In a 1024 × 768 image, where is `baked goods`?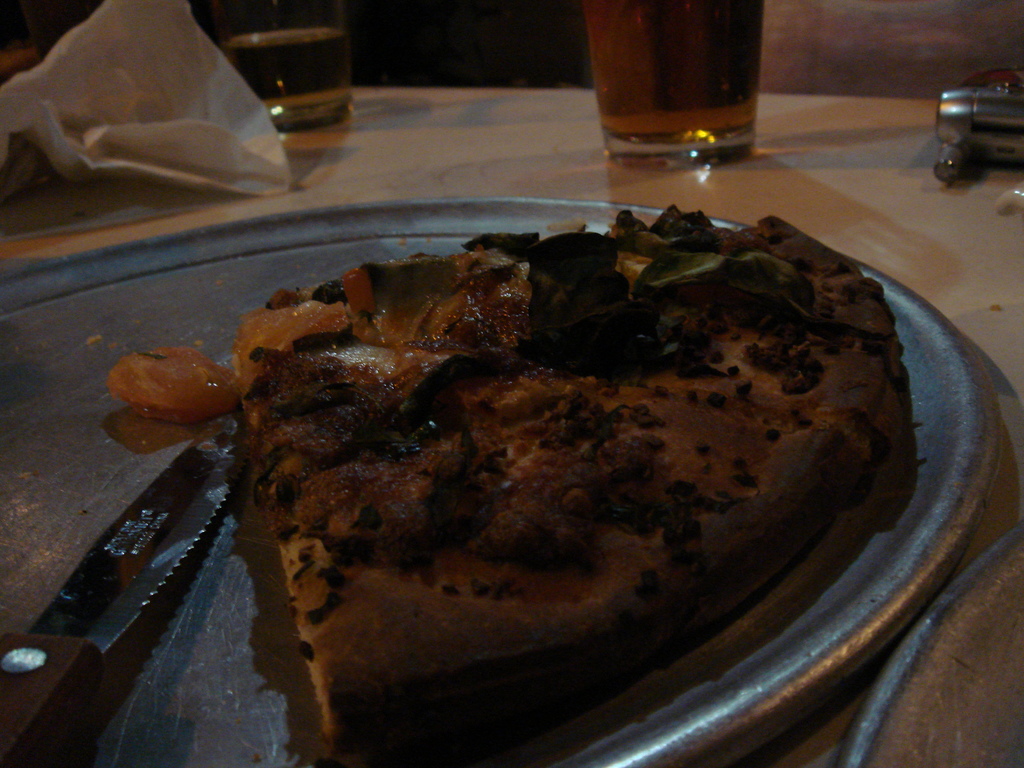
detection(225, 200, 911, 767).
